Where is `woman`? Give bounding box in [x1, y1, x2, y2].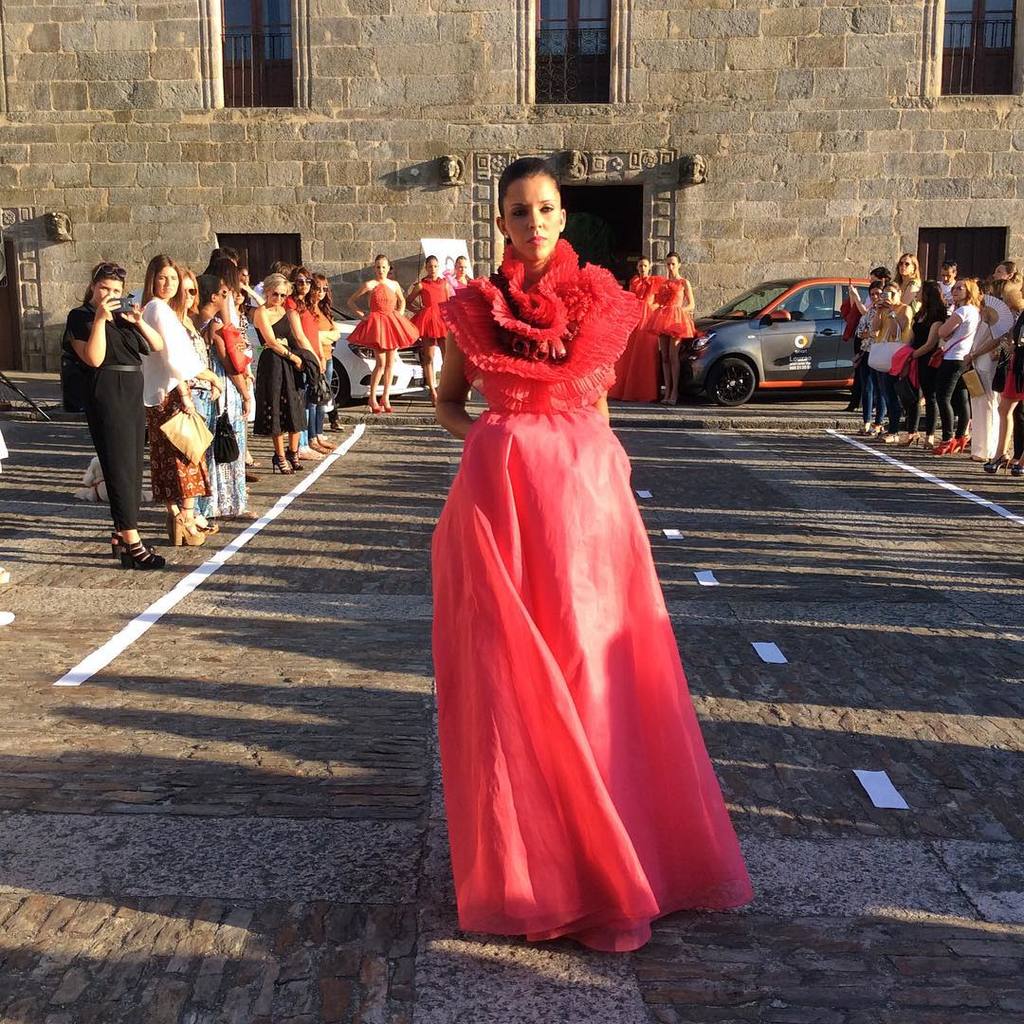
[993, 263, 1021, 283].
